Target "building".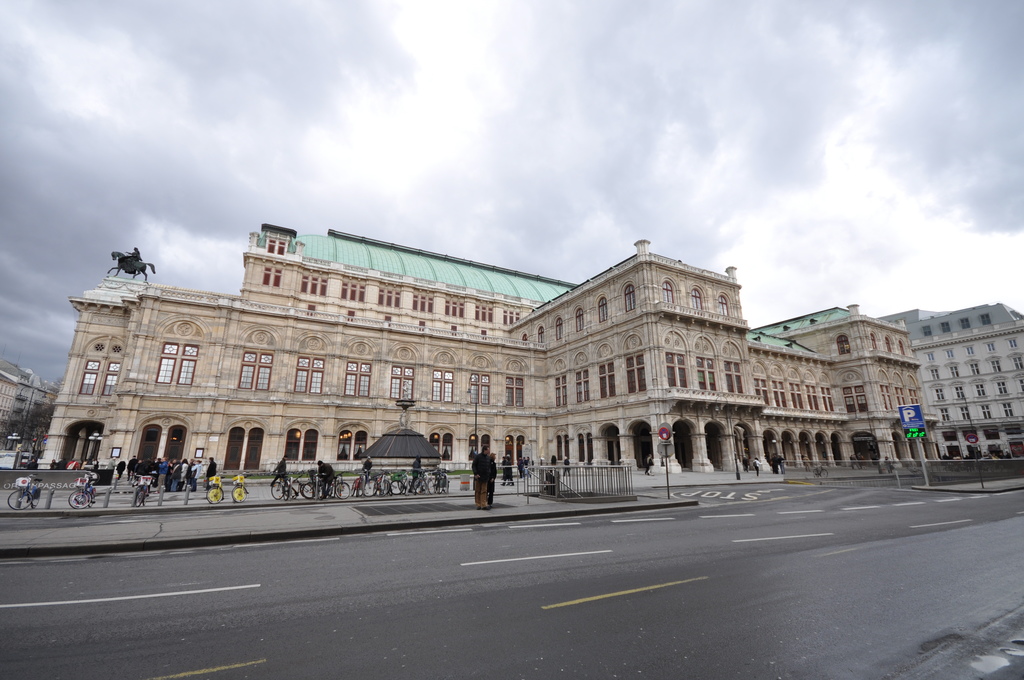
Target region: [881, 302, 1023, 457].
